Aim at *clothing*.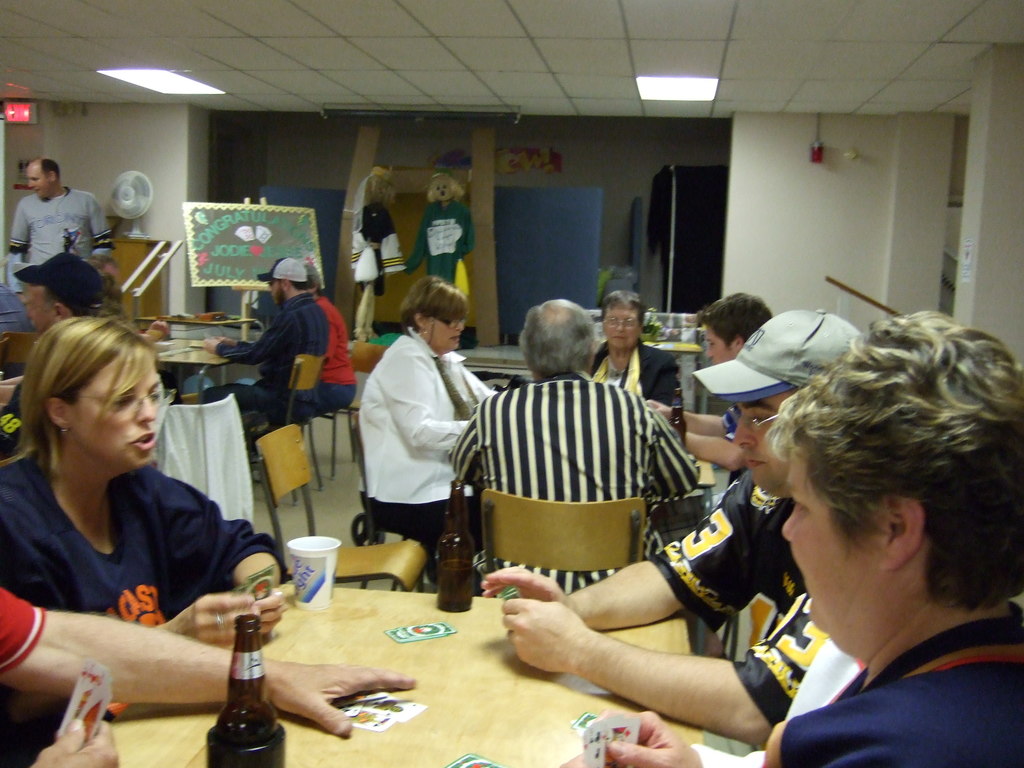
Aimed at 772,593,1023,767.
